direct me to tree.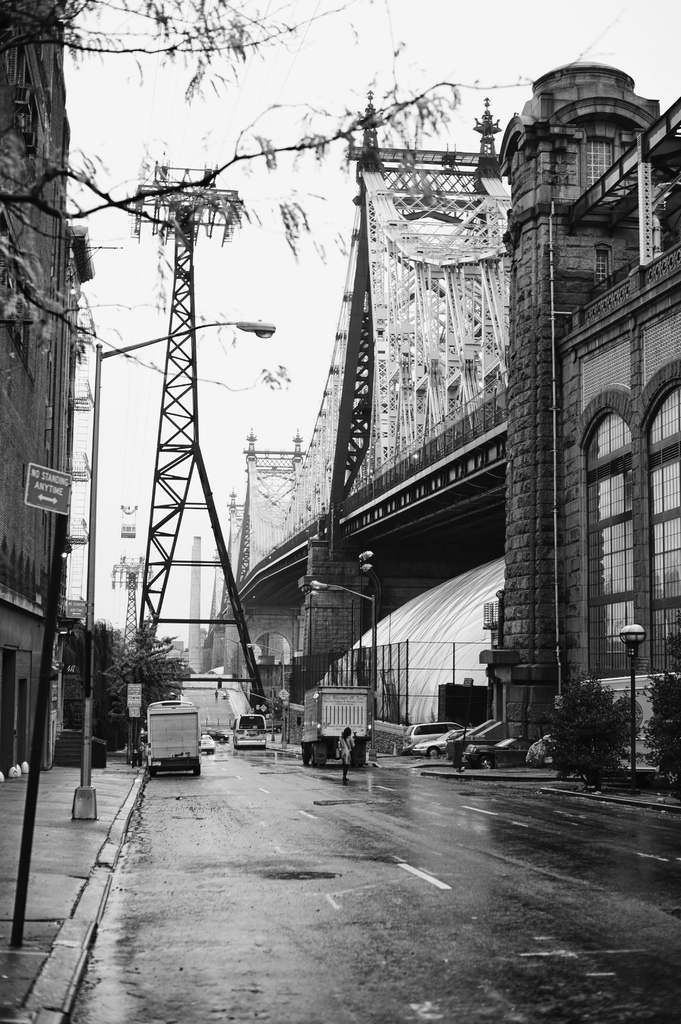
Direction: region(508, 655, 637, 820).
